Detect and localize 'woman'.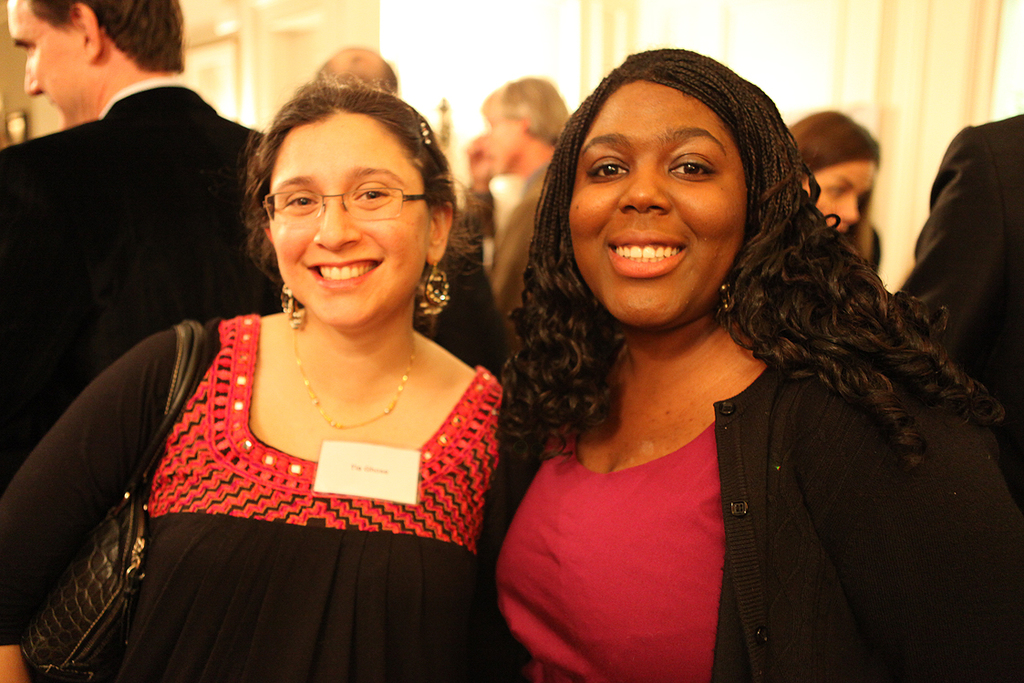
Localized at rect(783, 109, 889, 282).
